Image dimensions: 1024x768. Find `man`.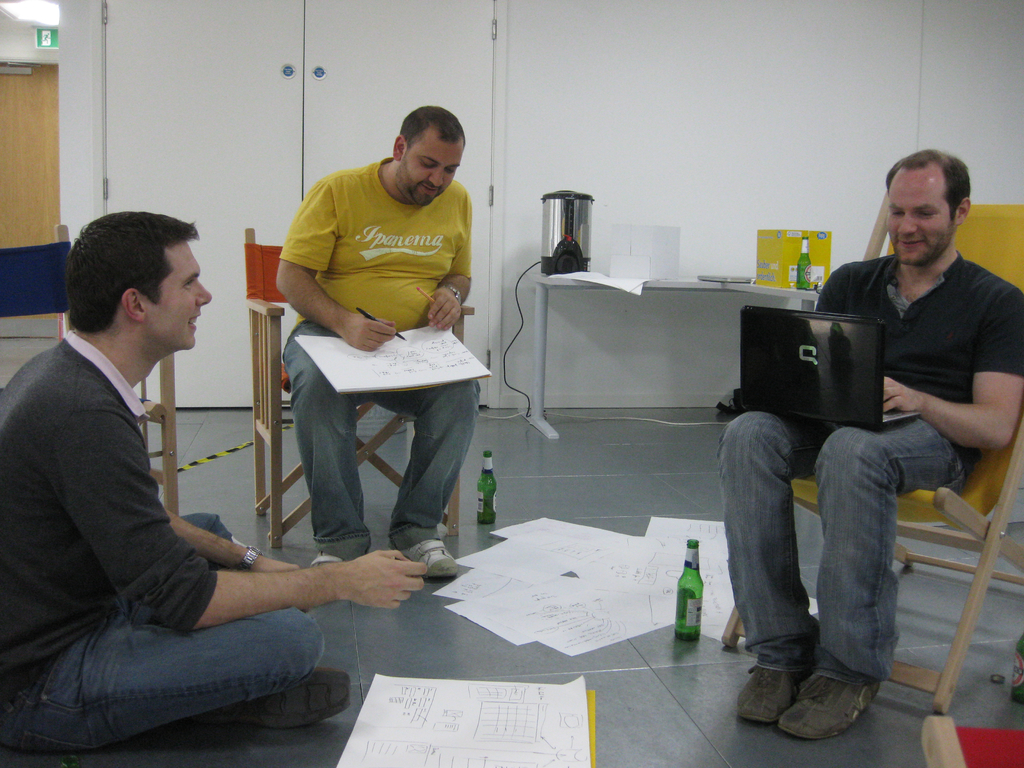
<bbox>0, 208, 431, 760</bbox>.
